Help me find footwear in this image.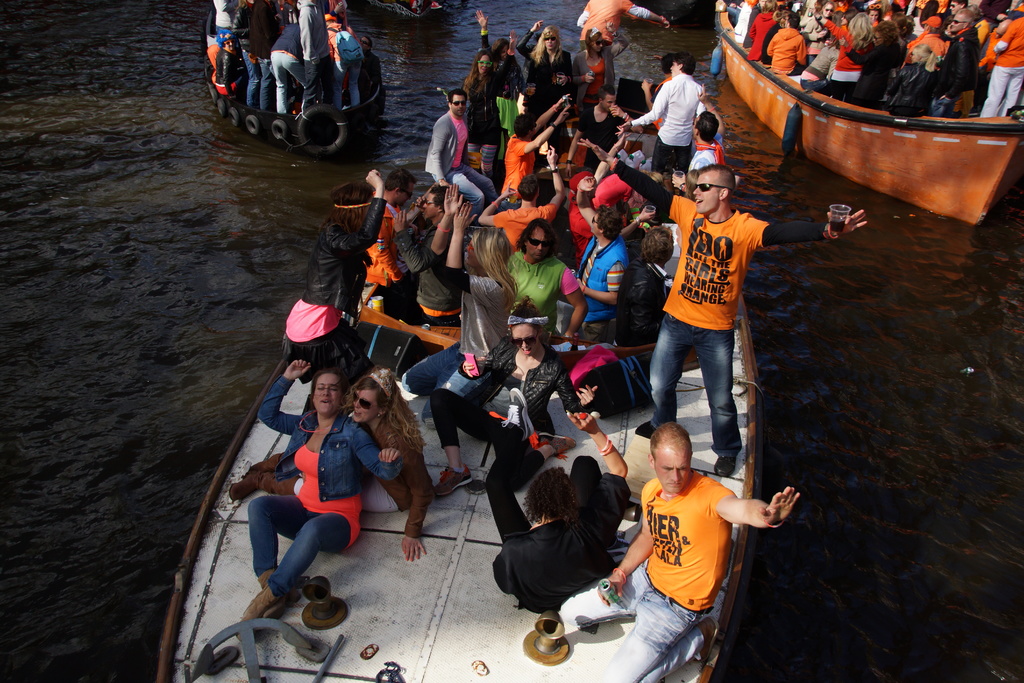
Found it: {"x1": 228, "y1": 466, "x2": 298, "y2": 503}.
